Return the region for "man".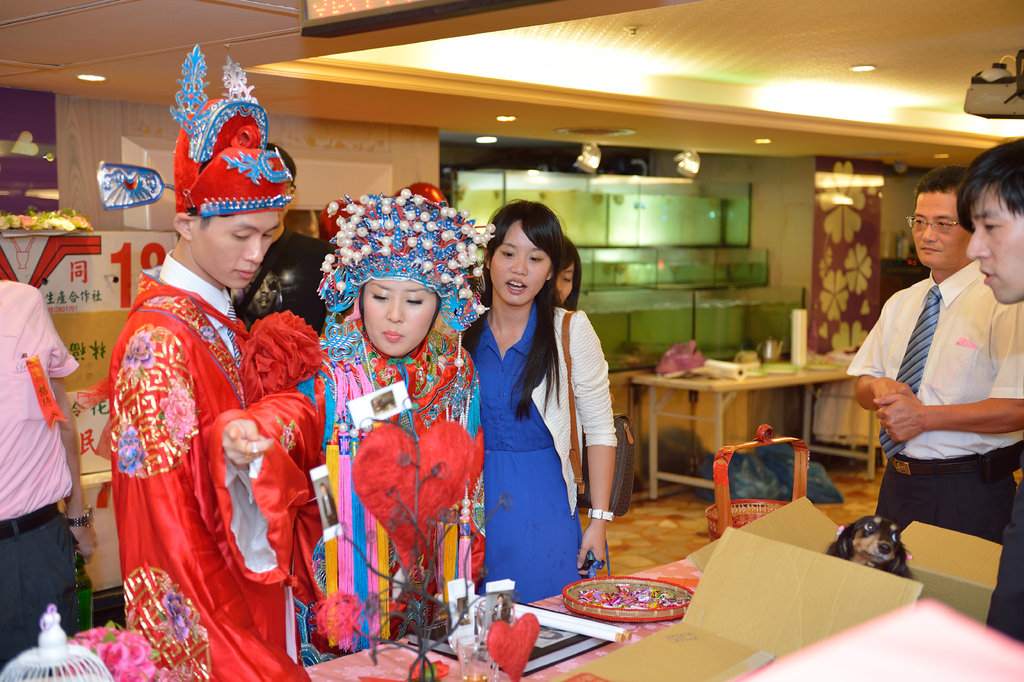
select_region(954, 136, 1023, 644).
